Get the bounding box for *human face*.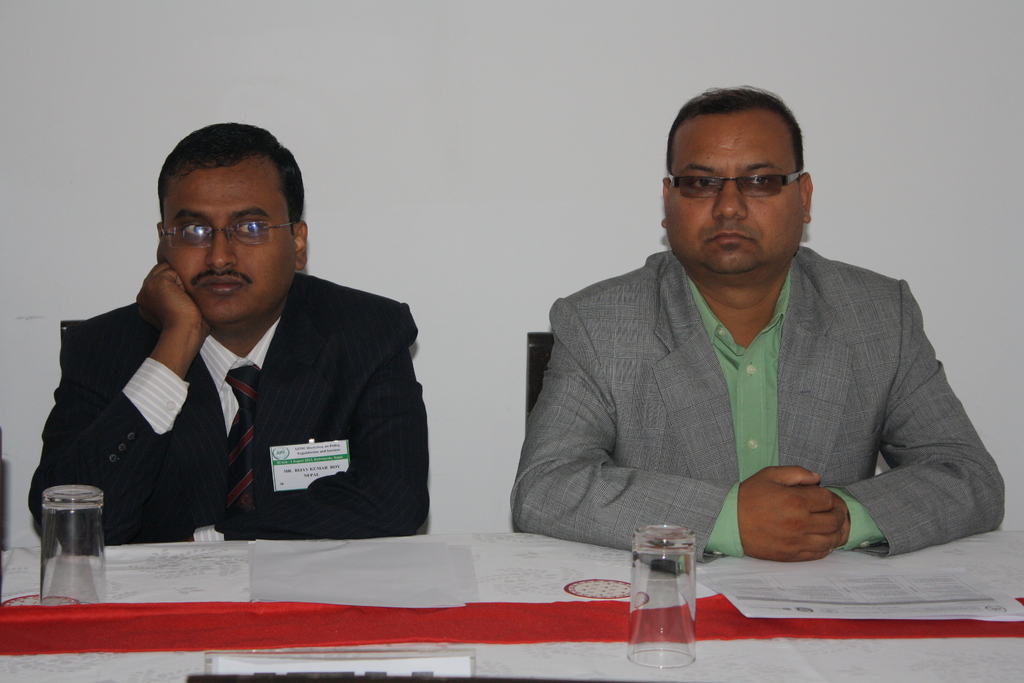
156:152:298:324.
